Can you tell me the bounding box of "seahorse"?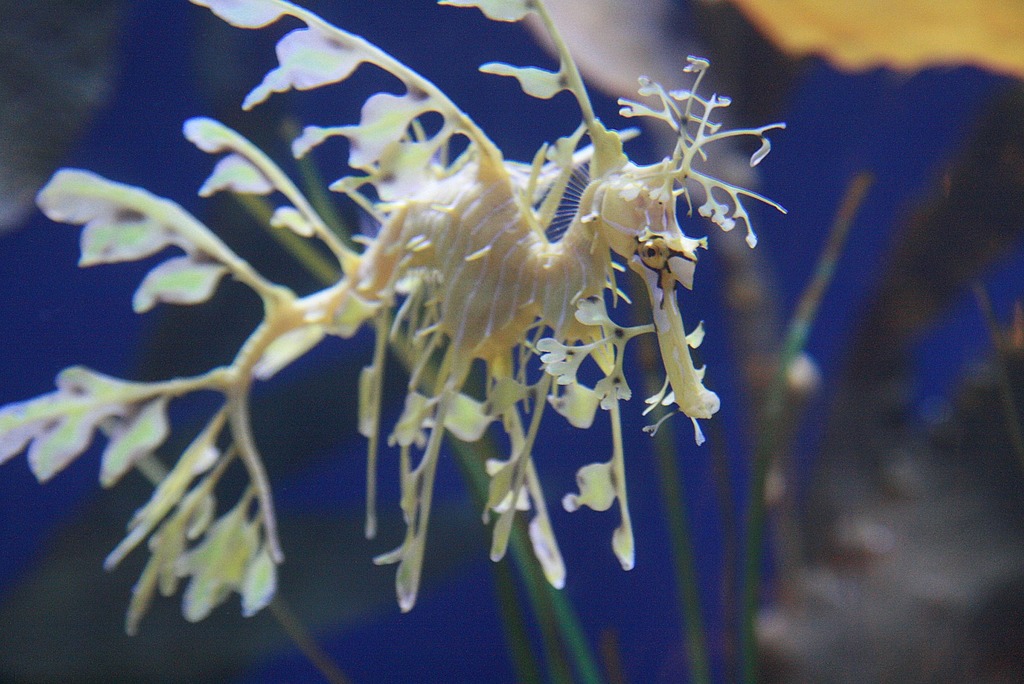
[x1=0, y1=0, x2=793, y2=641].
